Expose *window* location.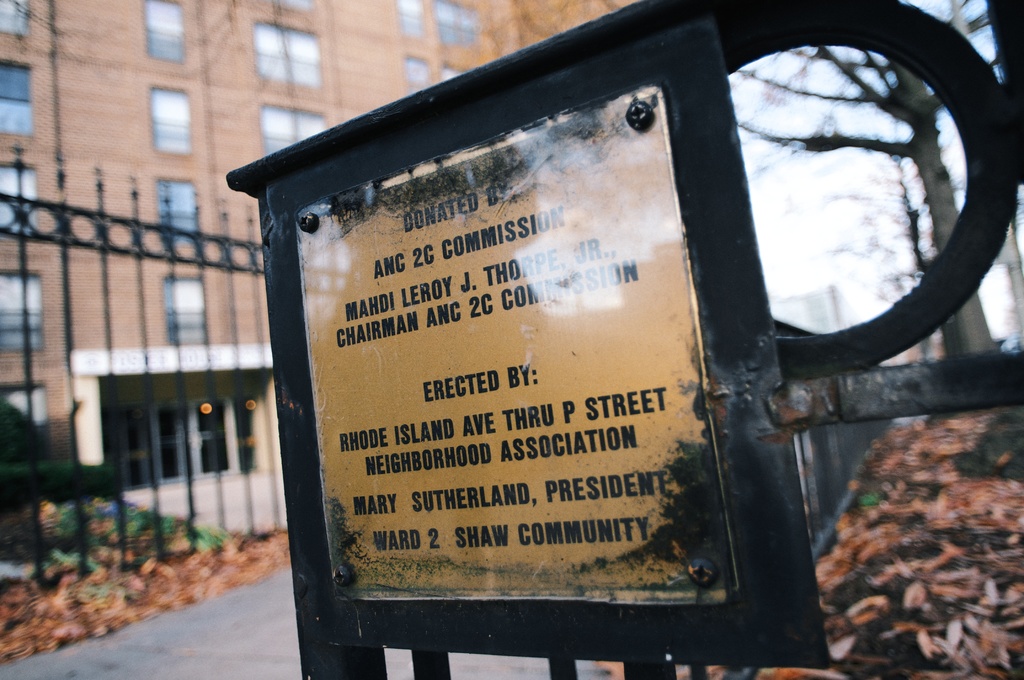
Exposed at <region>157, 183, 199, 245</region>.
